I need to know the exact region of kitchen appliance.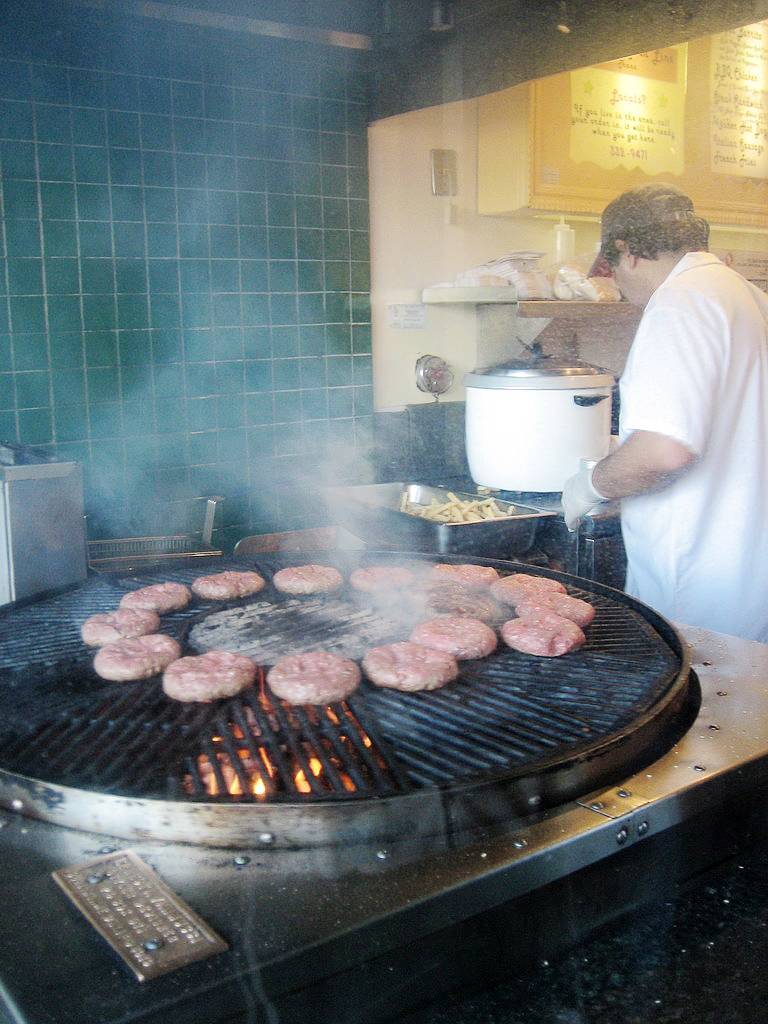
Region: <box>468,351,608,500</box>.
